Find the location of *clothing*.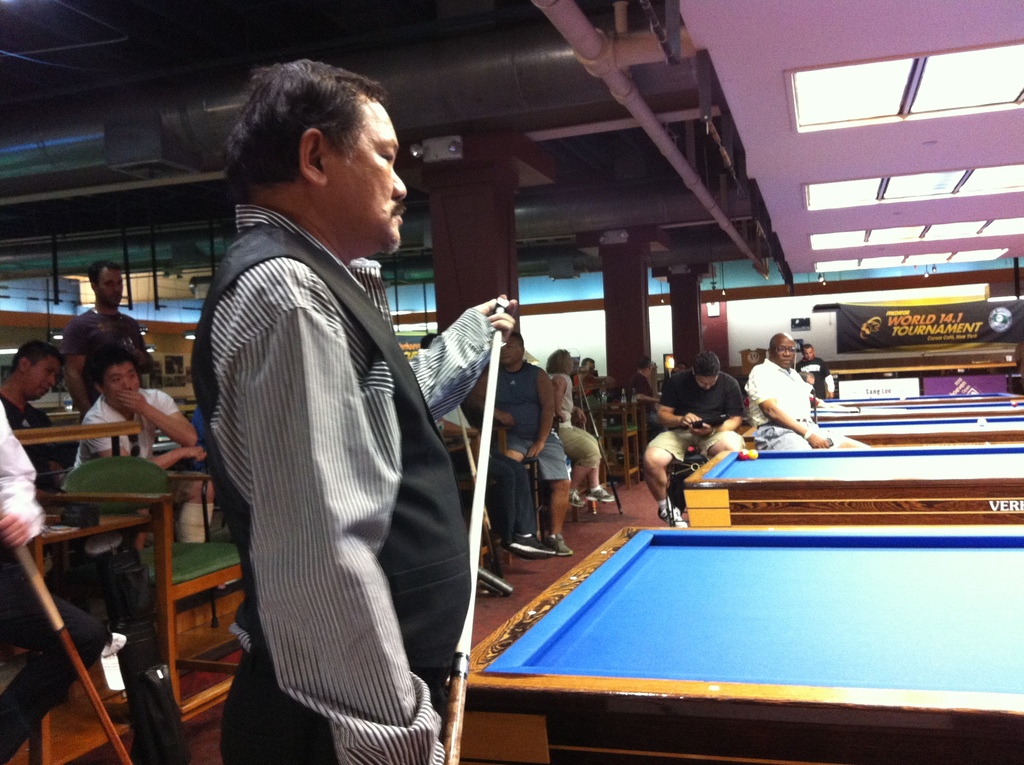
Location: BBox(643, 421, 747, 463).
